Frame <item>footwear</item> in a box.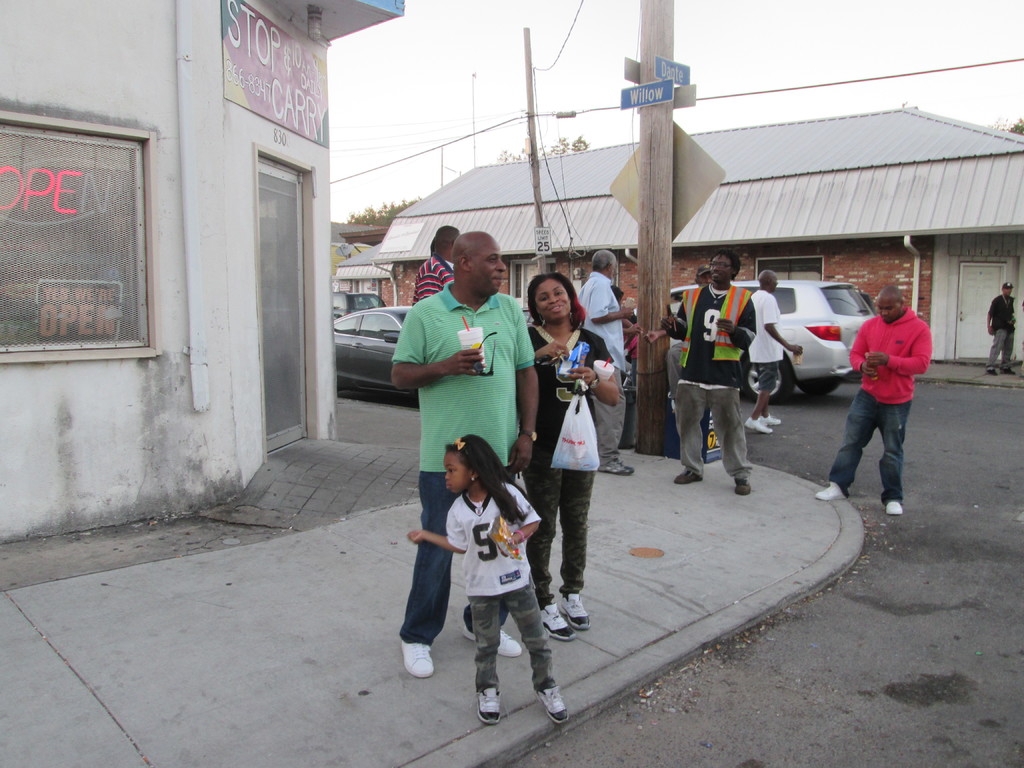
599 457 636 477.
